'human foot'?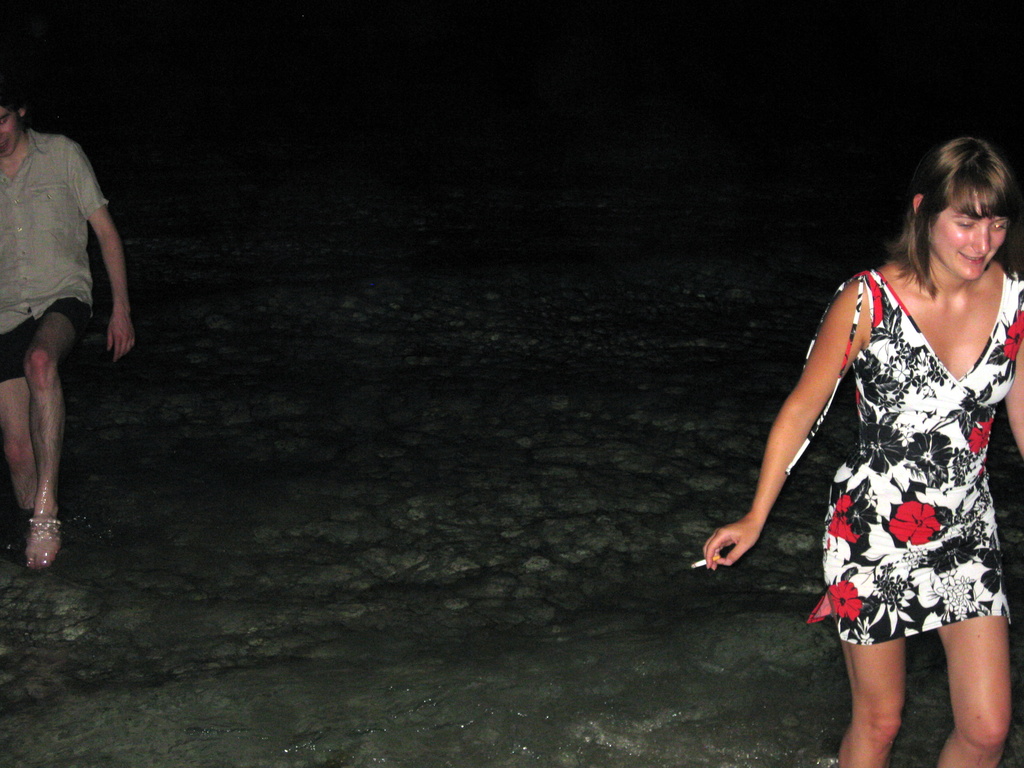
box(0, 512, 42, 558)
